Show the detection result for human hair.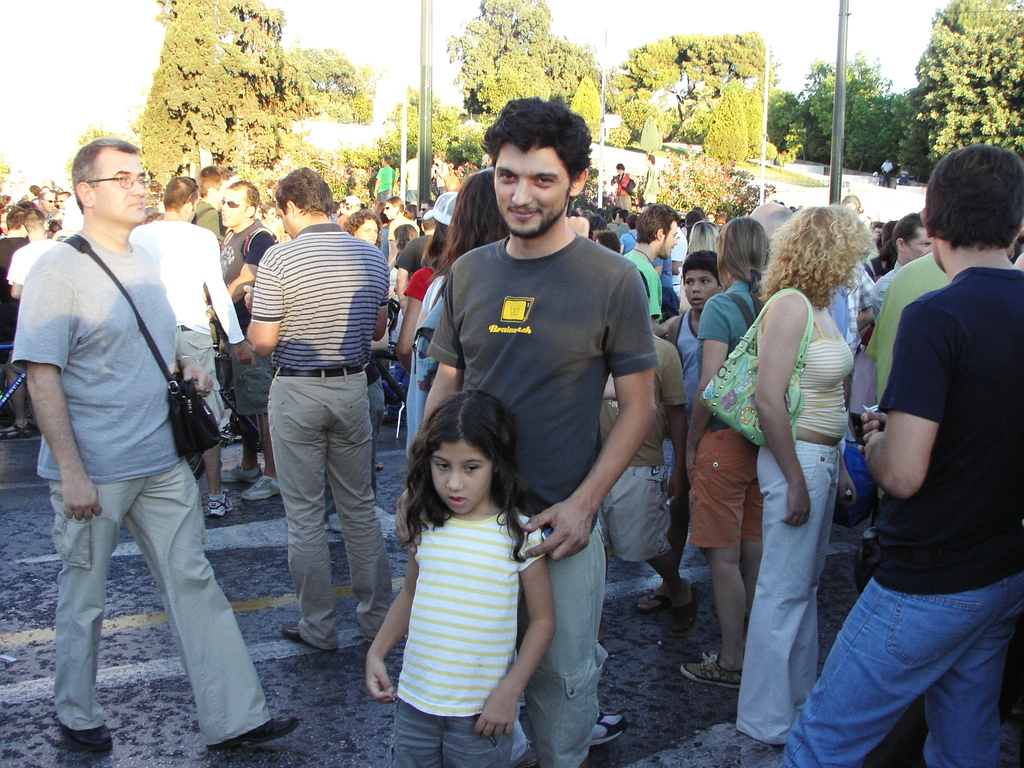
{"x1": 891, "y1": 212, "x2": 922, "y2": 248}.
